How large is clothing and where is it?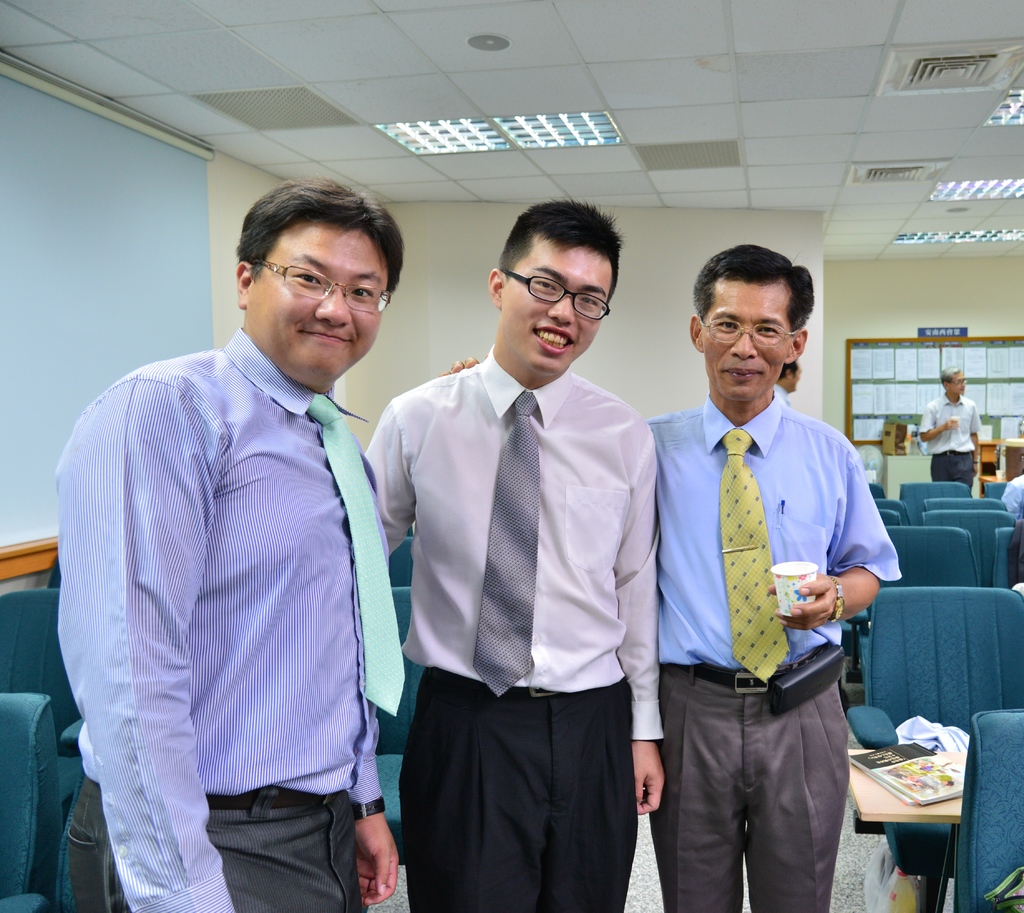
Bounding box: BBox(53, 328, 404, 912).
